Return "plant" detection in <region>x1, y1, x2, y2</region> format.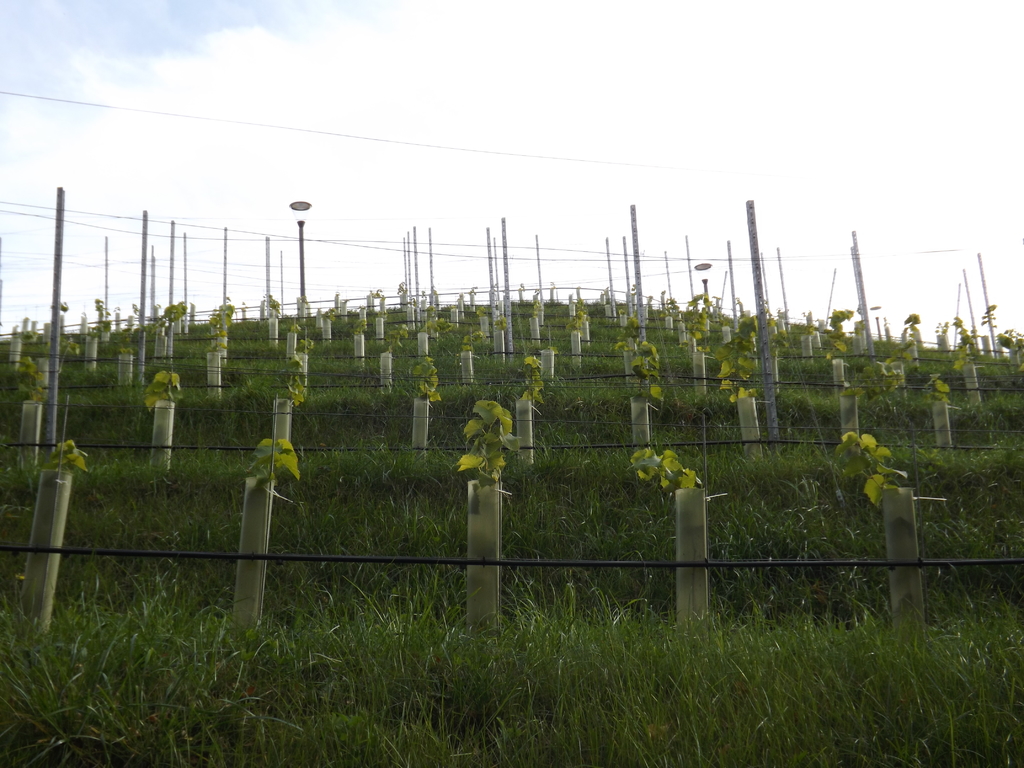
<region>935, 318, 947, 348</region>.
